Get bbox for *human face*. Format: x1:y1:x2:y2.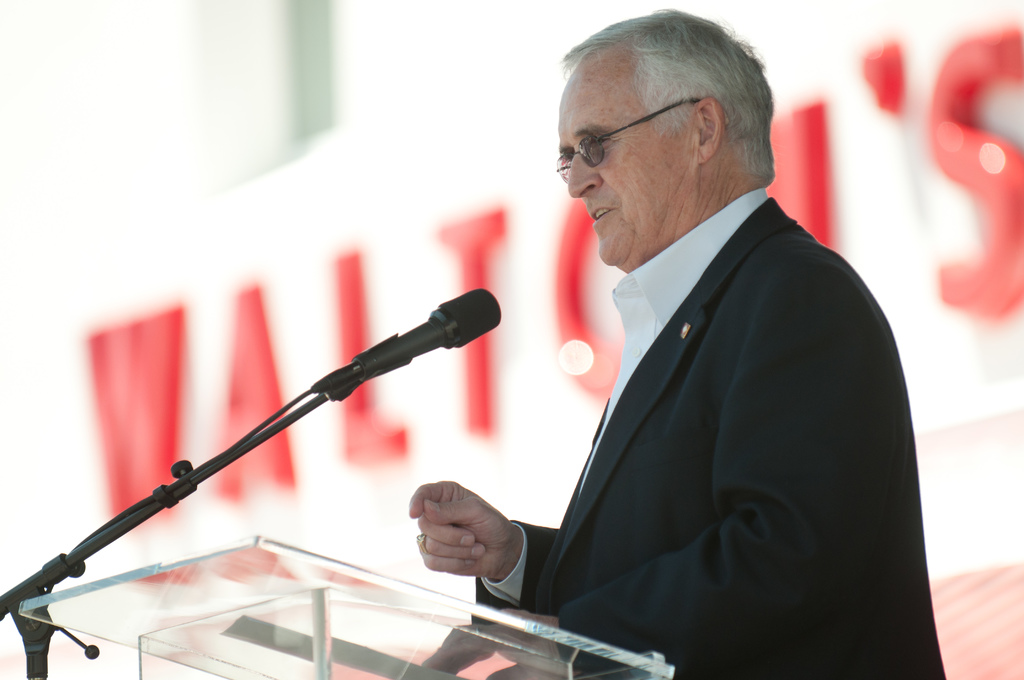
552:71:685:255.
